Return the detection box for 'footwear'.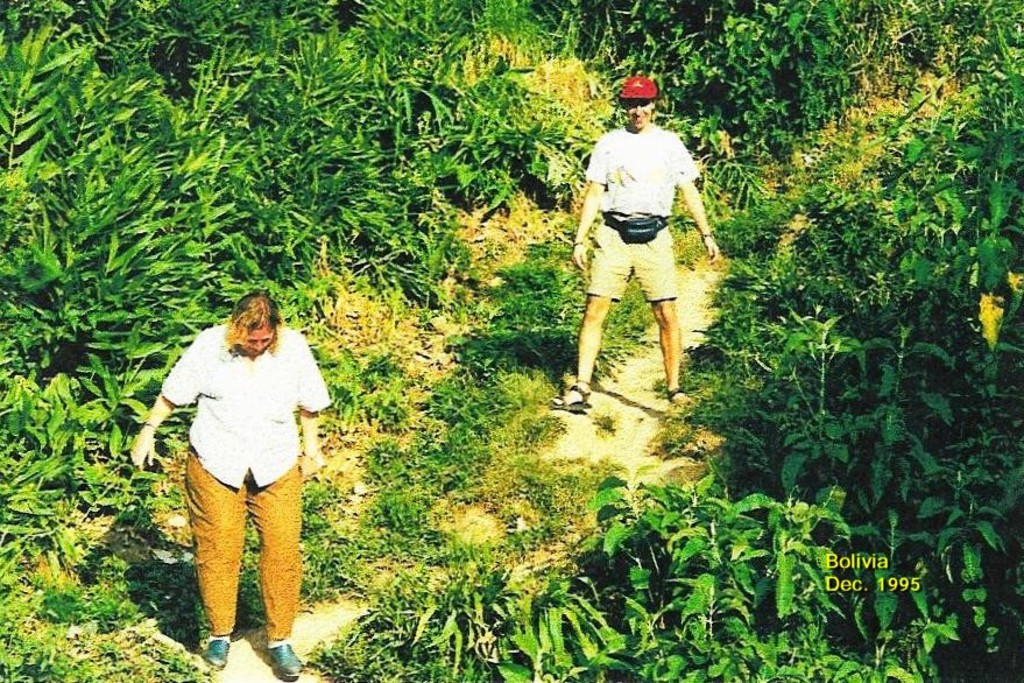
(268,639,301,681).
